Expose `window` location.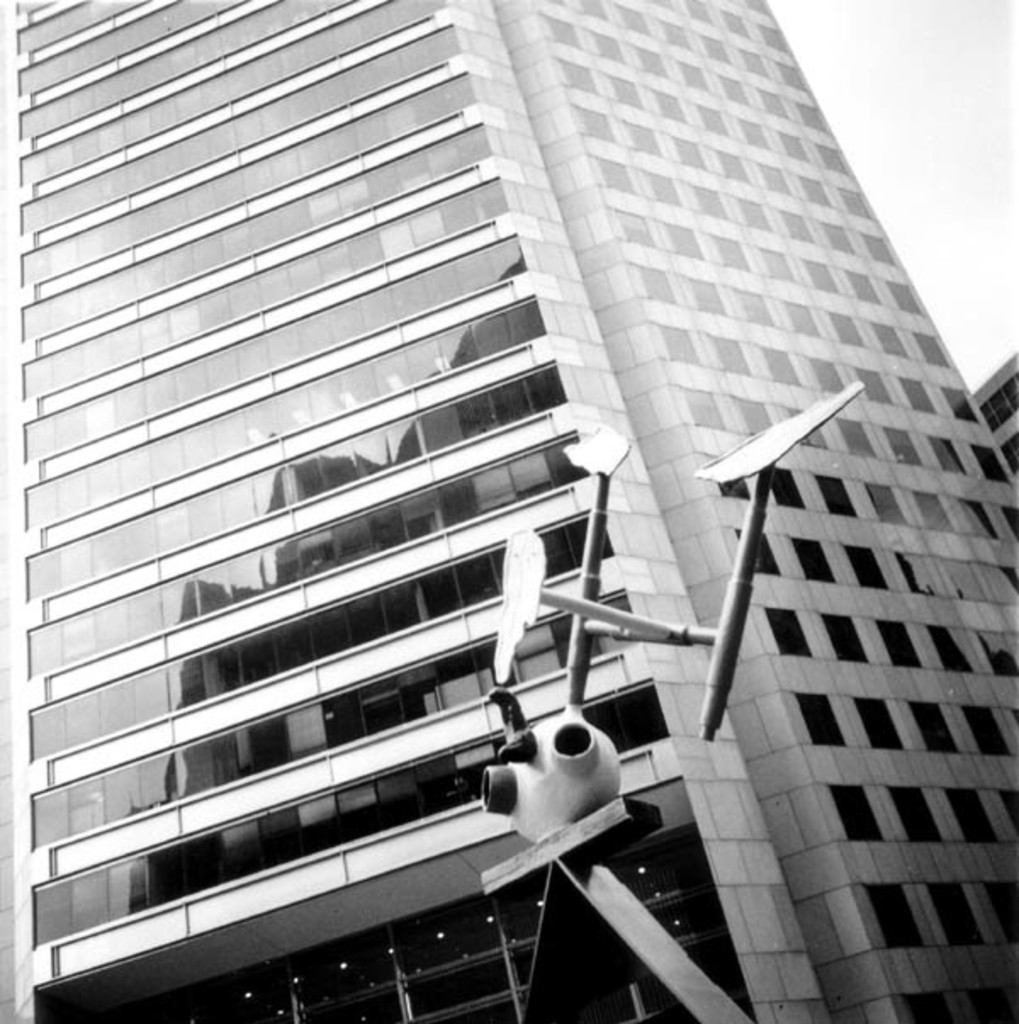
Exposed at bbox=(856, 698, 904, 744).
